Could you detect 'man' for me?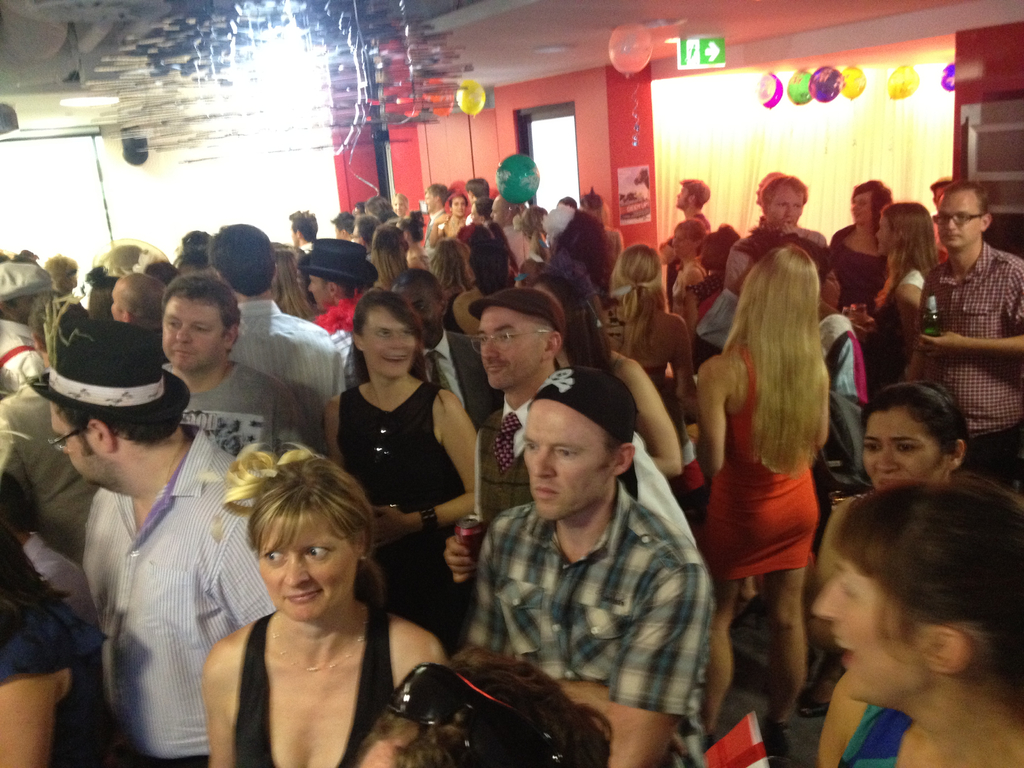
Detection result: left=205, top=216, right=353, bottom=468.
